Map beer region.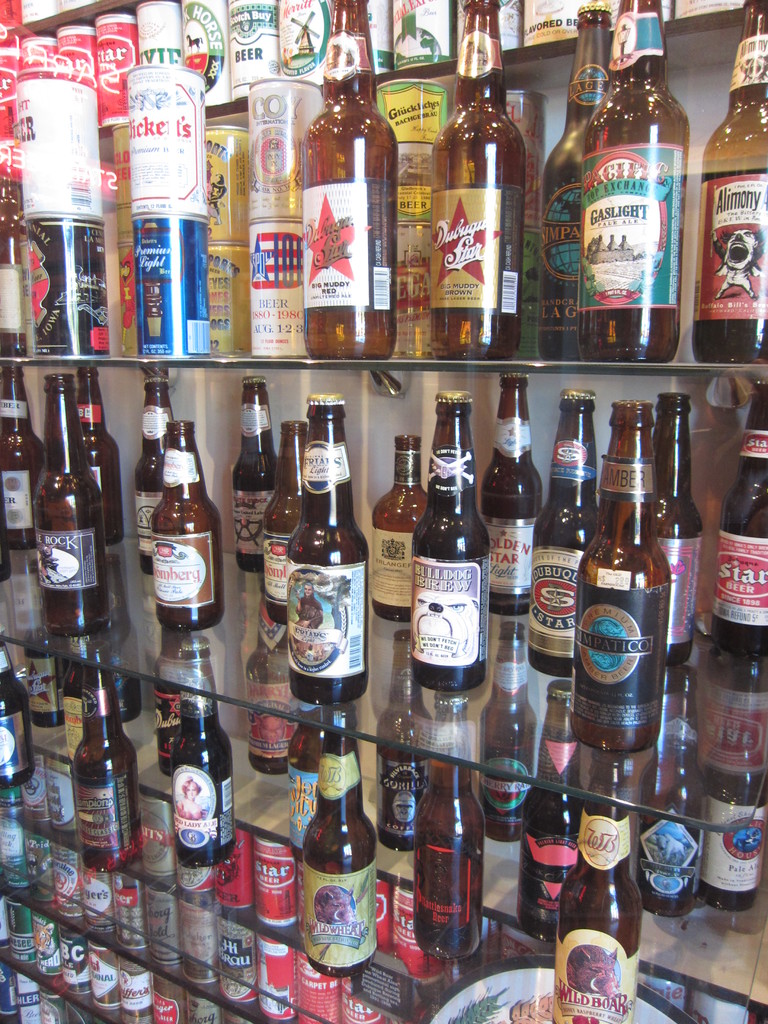
Mapped to box=[31, 374, 96, 636].
